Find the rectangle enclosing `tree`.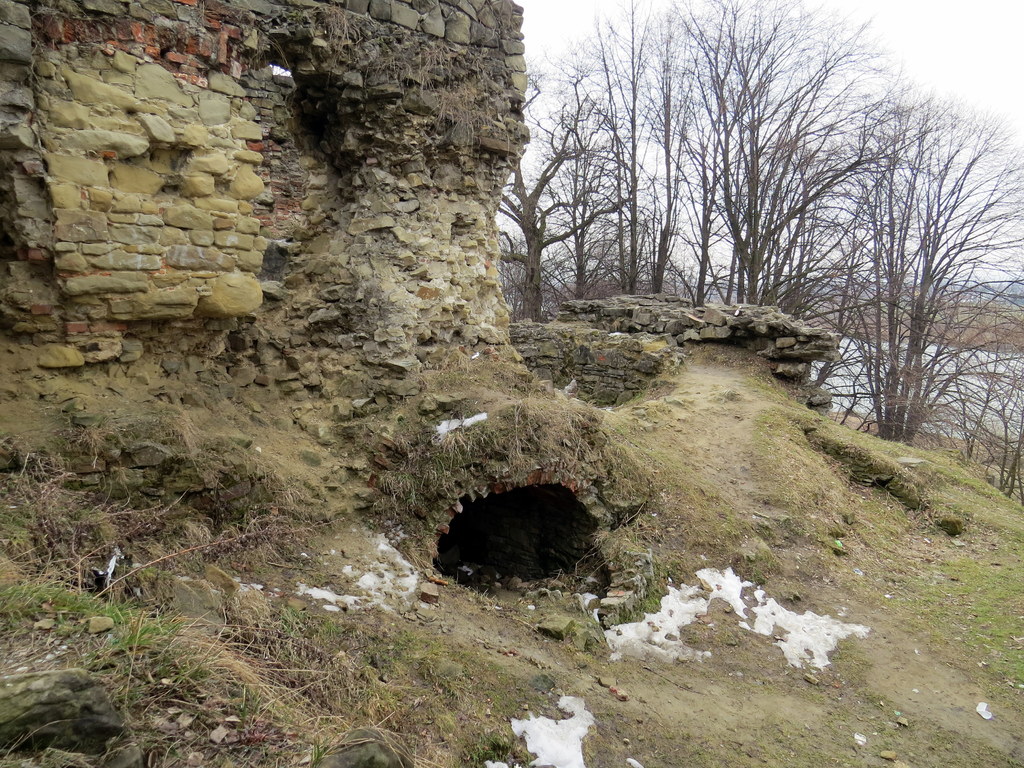
region(493, 70, 629, 324).
